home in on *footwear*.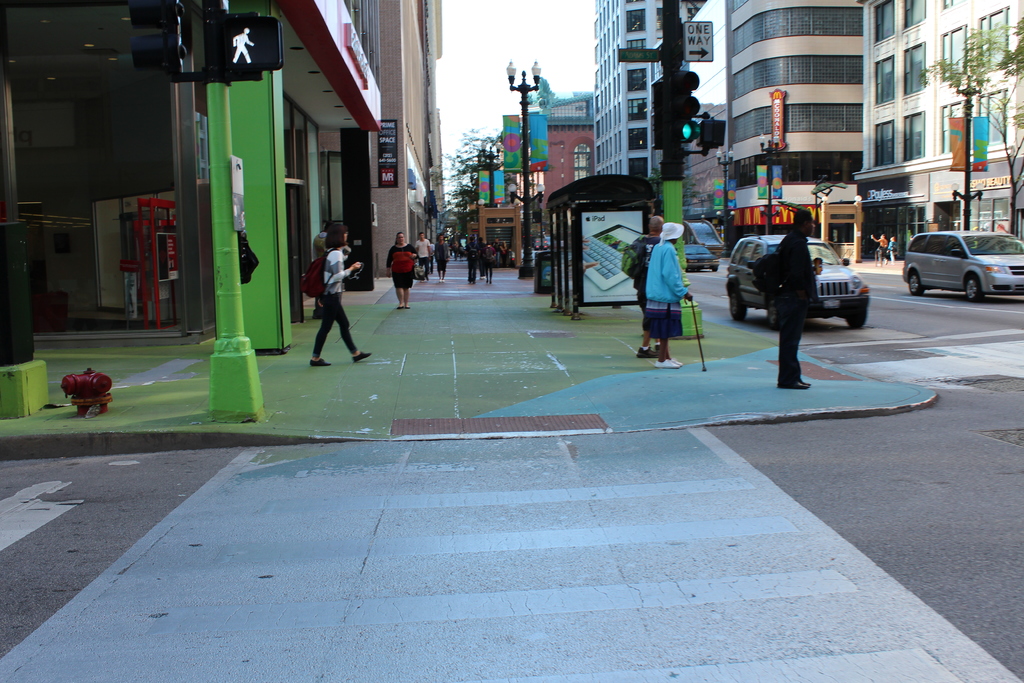
Homed in at <region>778, 382, 810, 387</region>.
